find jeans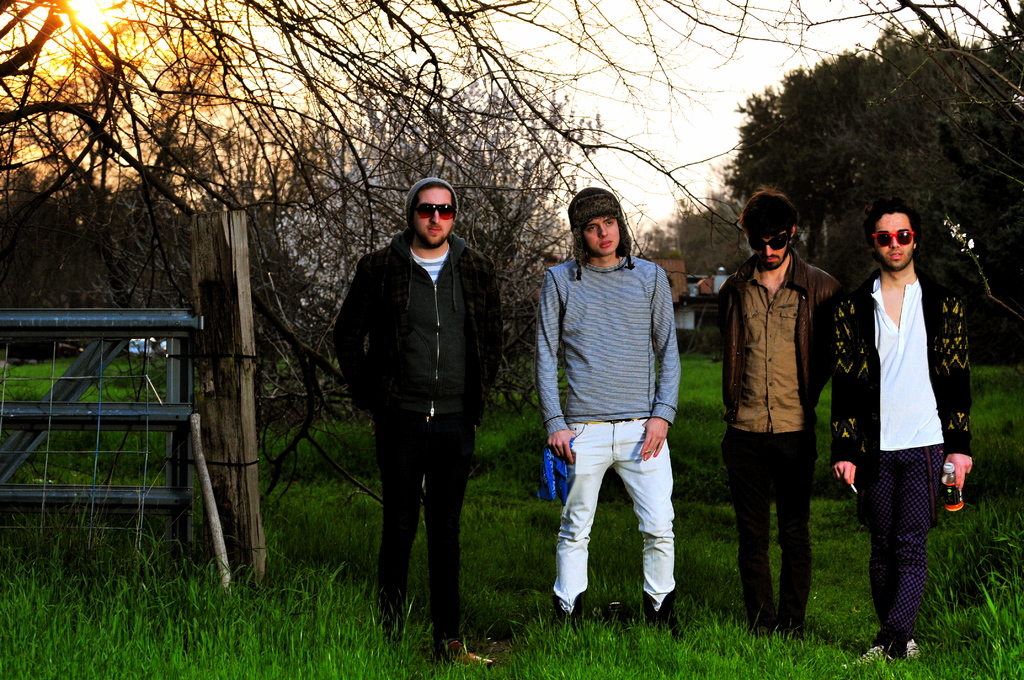
729:423:828:636
